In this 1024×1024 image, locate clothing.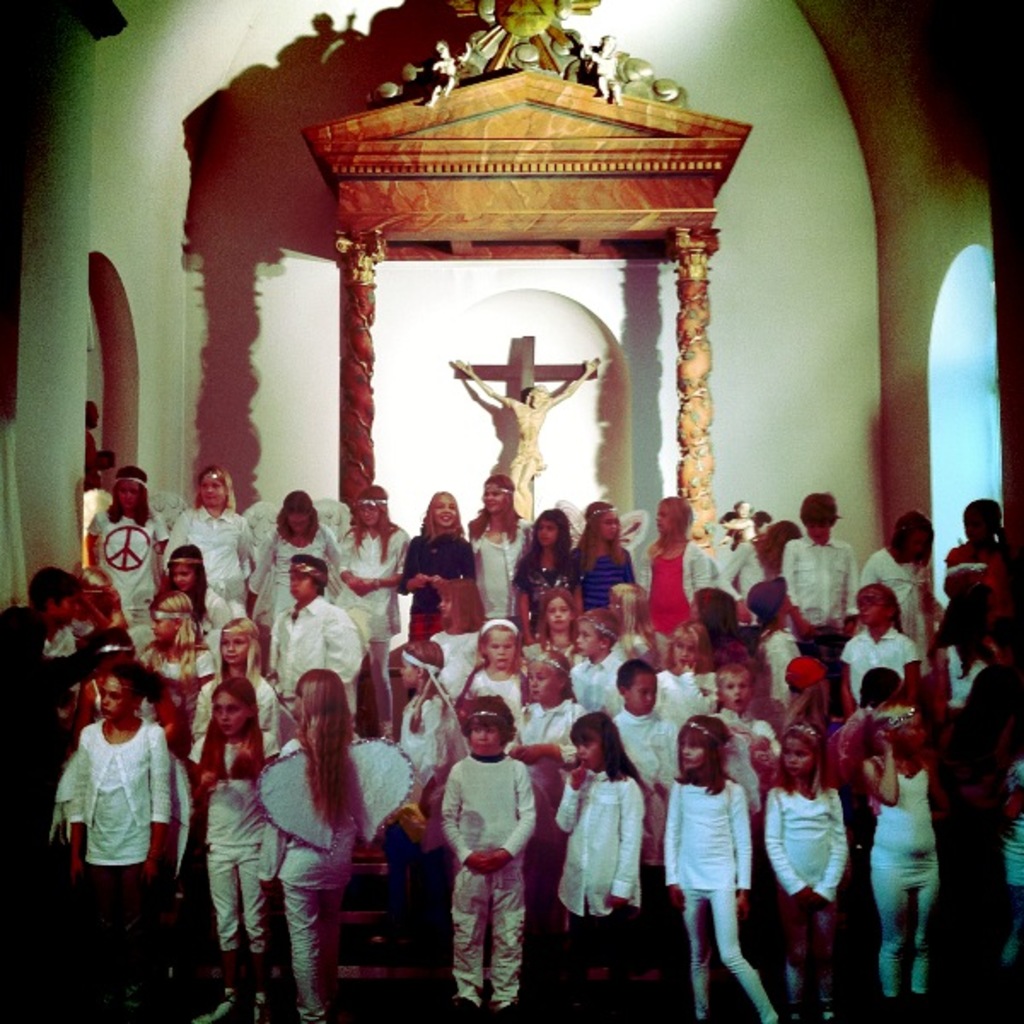
Bounding box: rect(444, 748, 538, 1019).
